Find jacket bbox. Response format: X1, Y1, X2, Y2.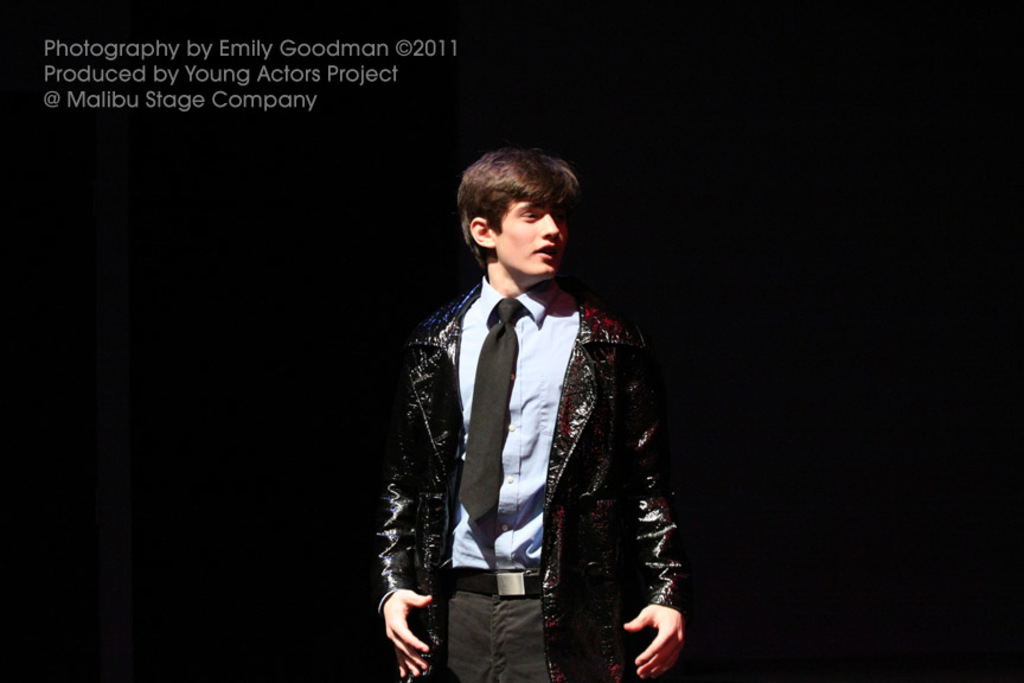
375, 283, 684, 682.
